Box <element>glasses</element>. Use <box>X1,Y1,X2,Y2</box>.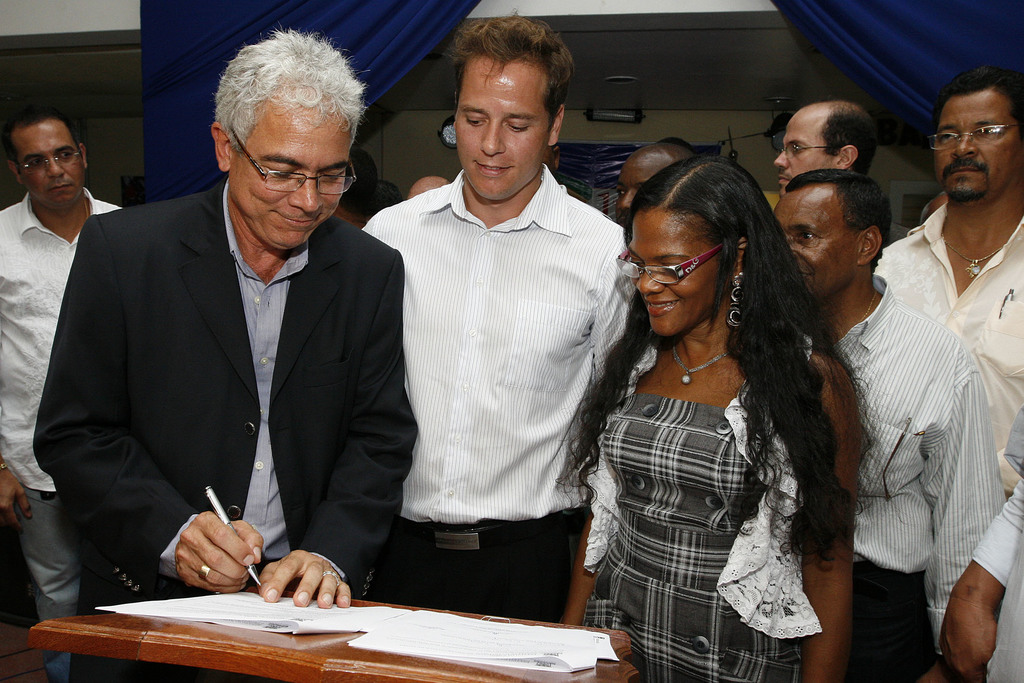
<box>779,140,828,160</box>.
